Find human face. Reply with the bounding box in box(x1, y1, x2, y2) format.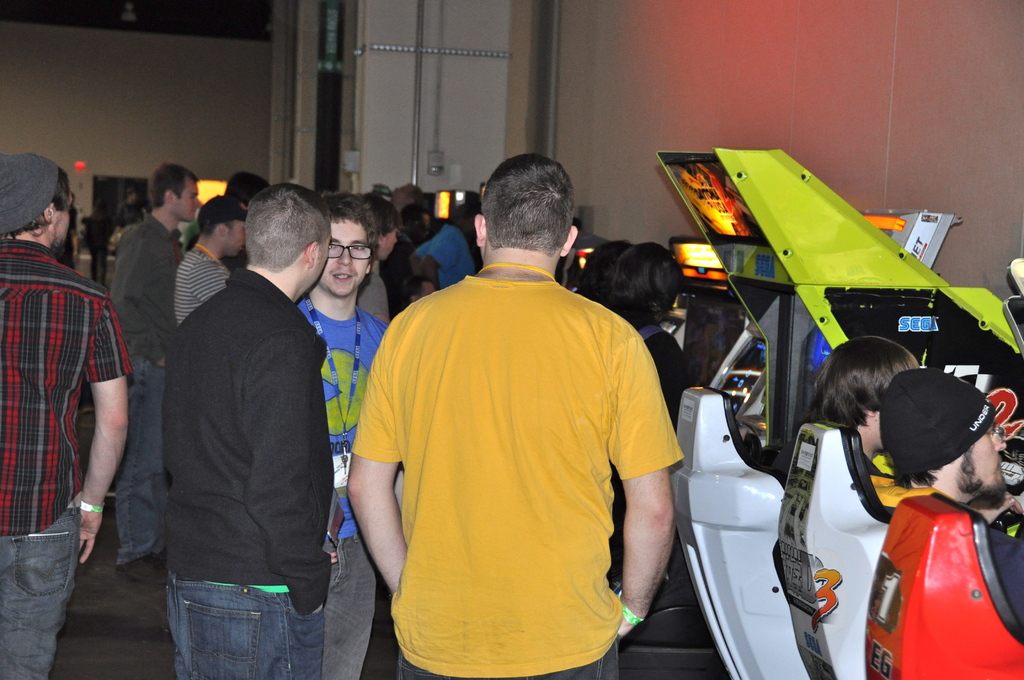
box(321, 216, 364, 293).
